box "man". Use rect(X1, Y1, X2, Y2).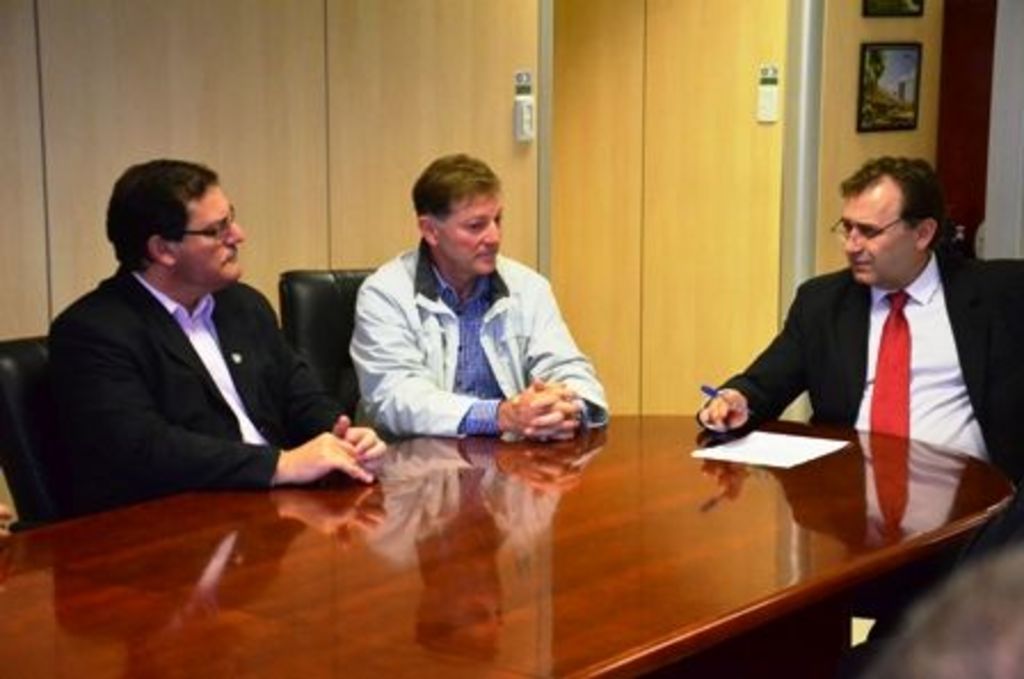
rect(688, 155, 1022, 677).
